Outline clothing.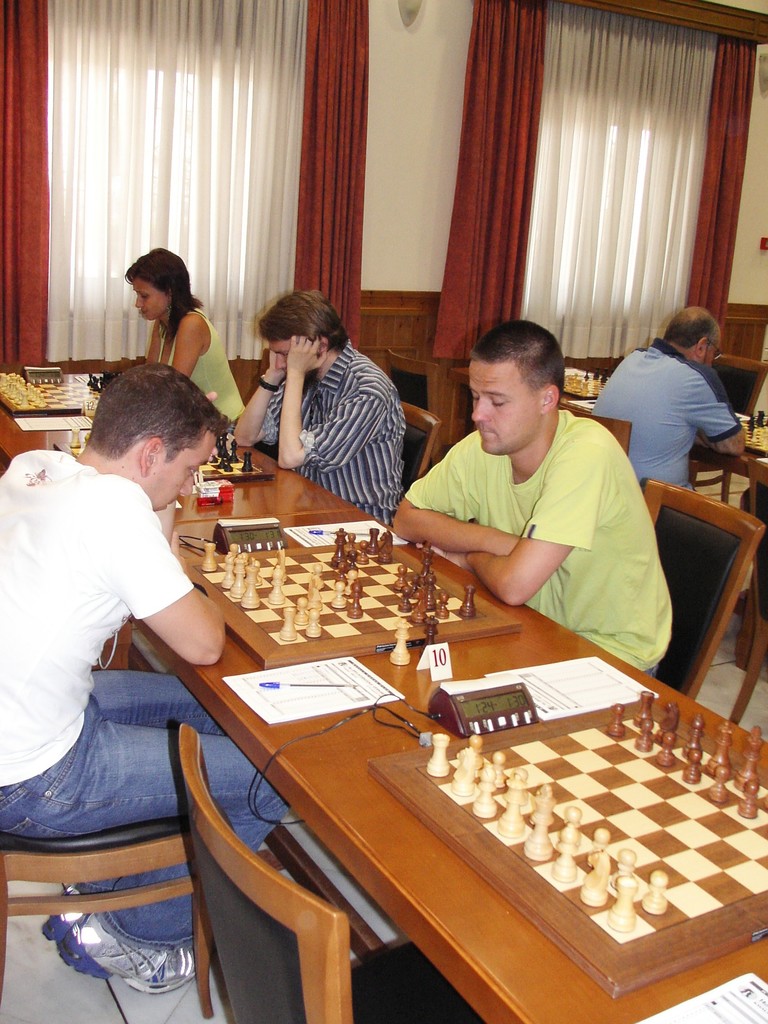
Outline: {"x1": 0, "y1": 445, "x2": 287, "y2": 955}.
